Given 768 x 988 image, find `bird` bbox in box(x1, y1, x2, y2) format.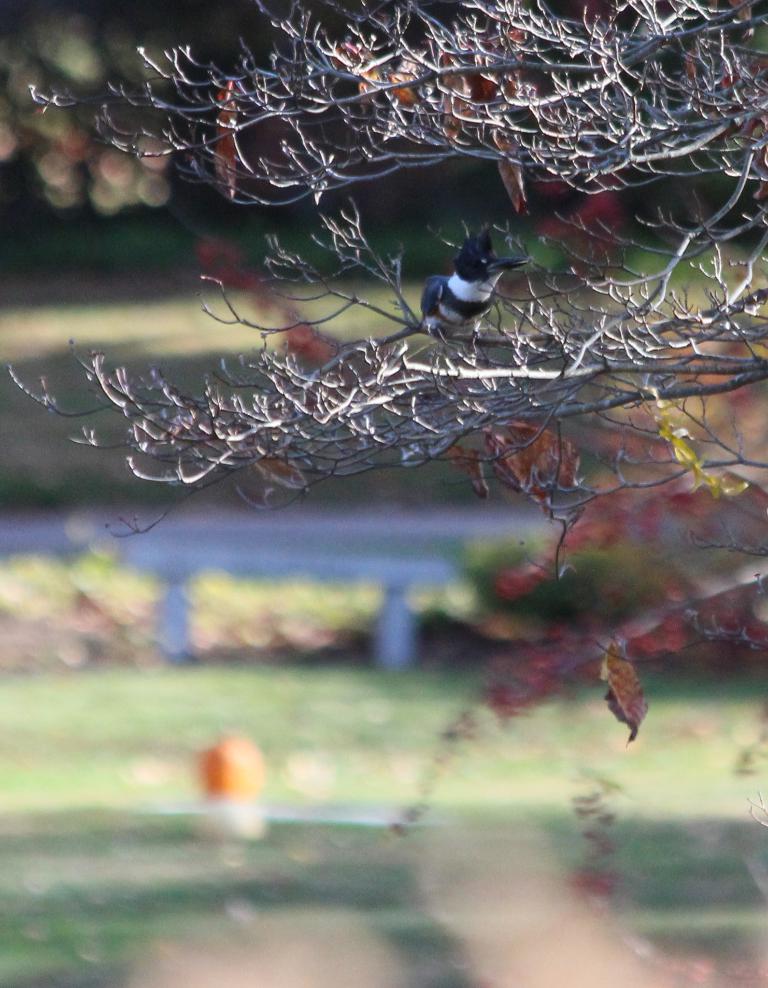
box(415, 219, 523, 329).
